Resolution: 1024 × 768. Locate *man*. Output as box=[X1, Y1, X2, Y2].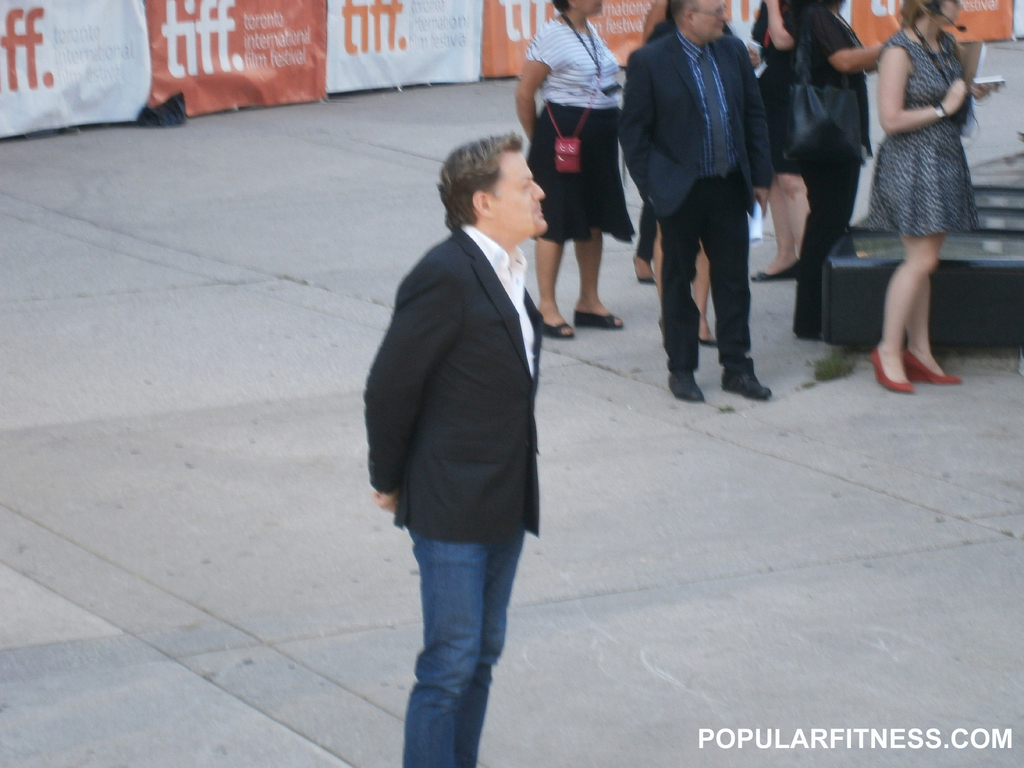
box=[362, 126, 545, 767].
